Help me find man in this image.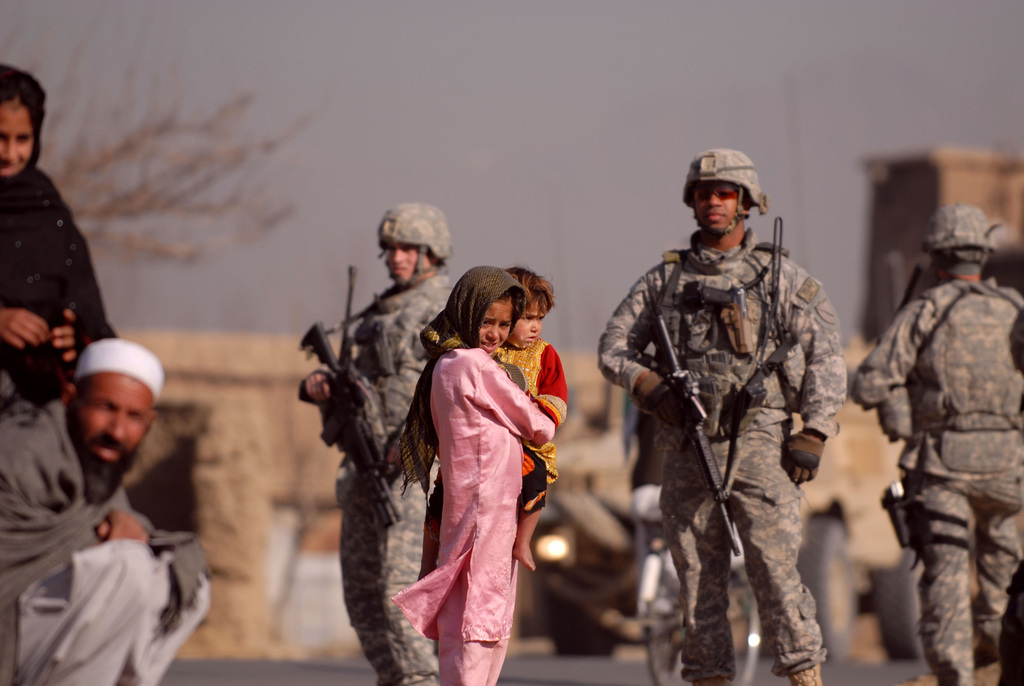
Found it: {"left": 295, "top": 198, "right": 455, "bottom": 685}.
